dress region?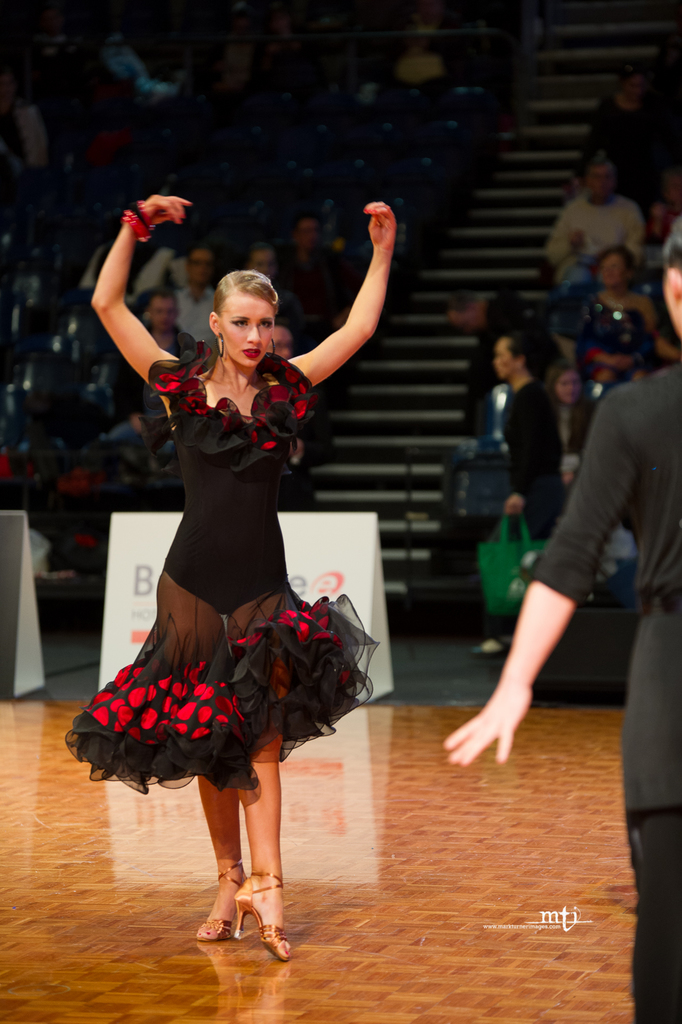
85,336,361,754
